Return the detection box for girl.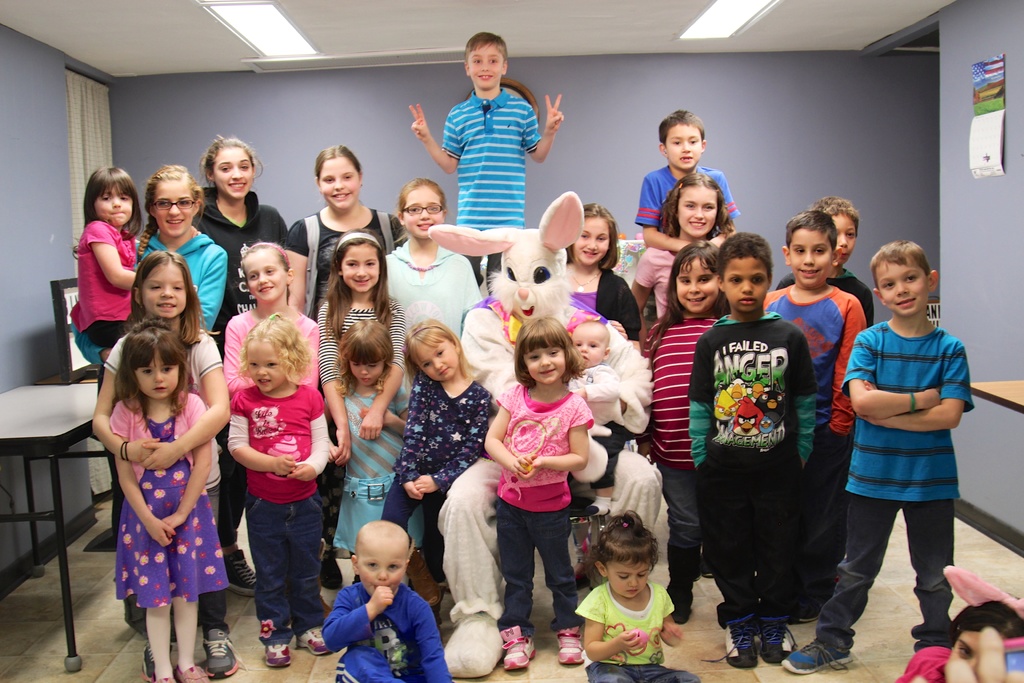
387:177:488:344.
